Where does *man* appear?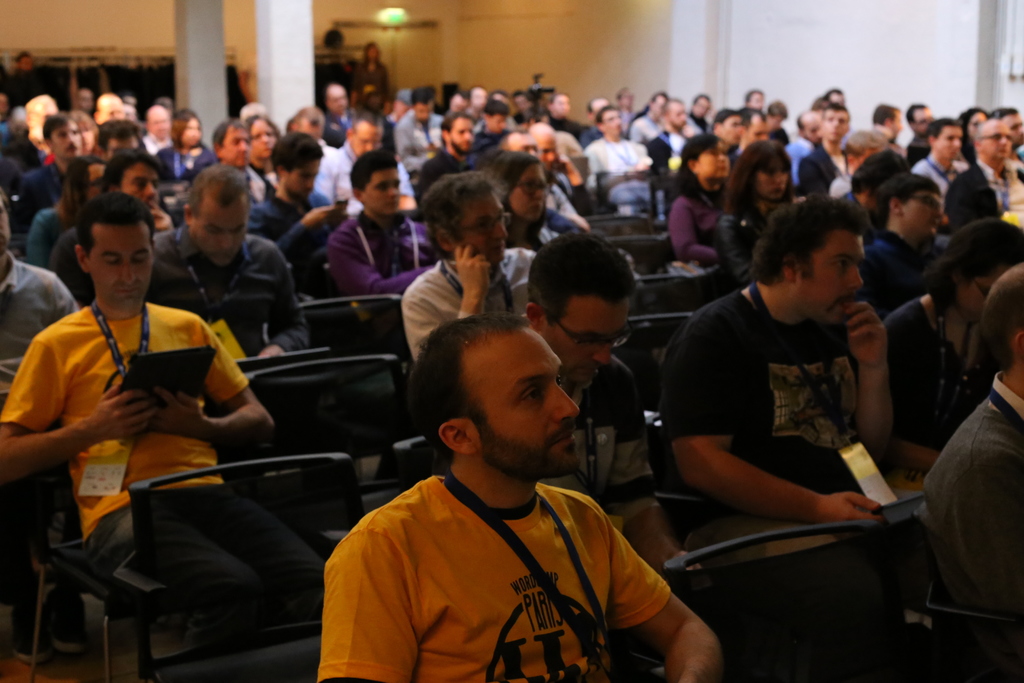
Appears at (662, 188, 932, 563).
